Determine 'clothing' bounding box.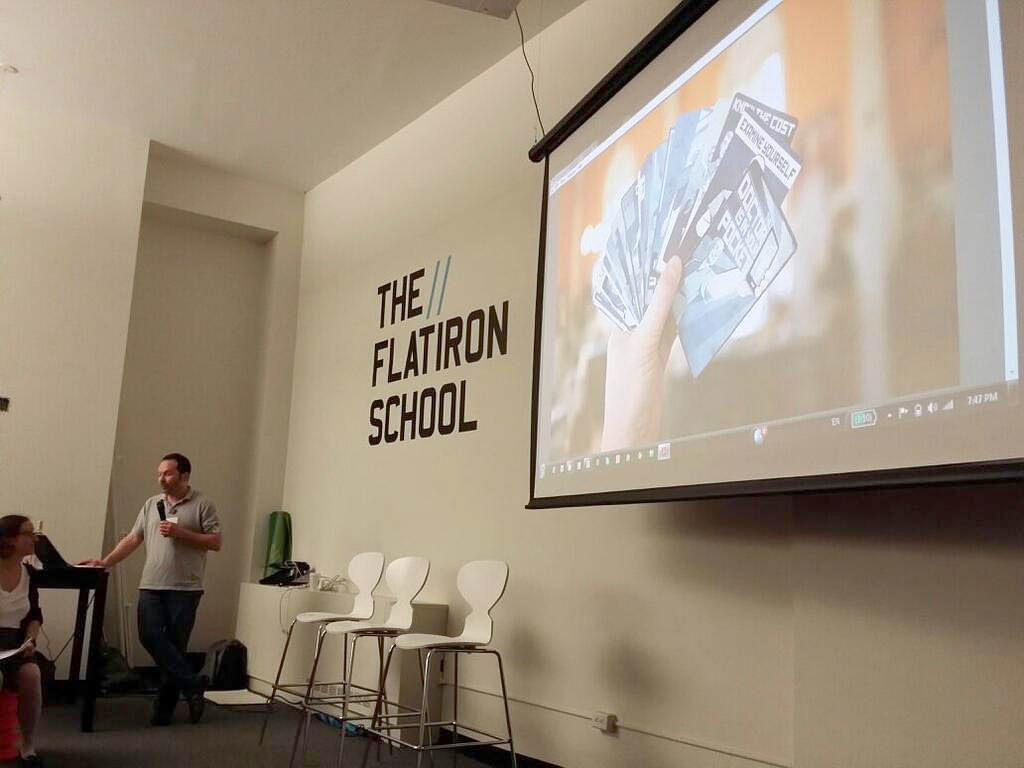
Determined: [1,555,47,686].
